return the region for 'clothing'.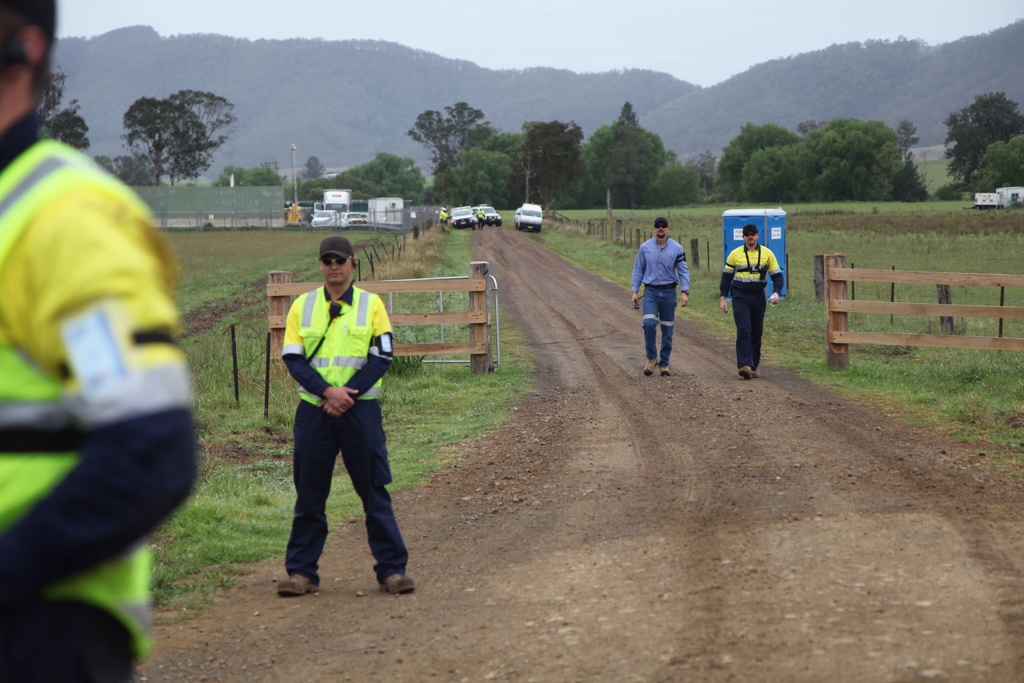
region(628, 236, 691, 367).
